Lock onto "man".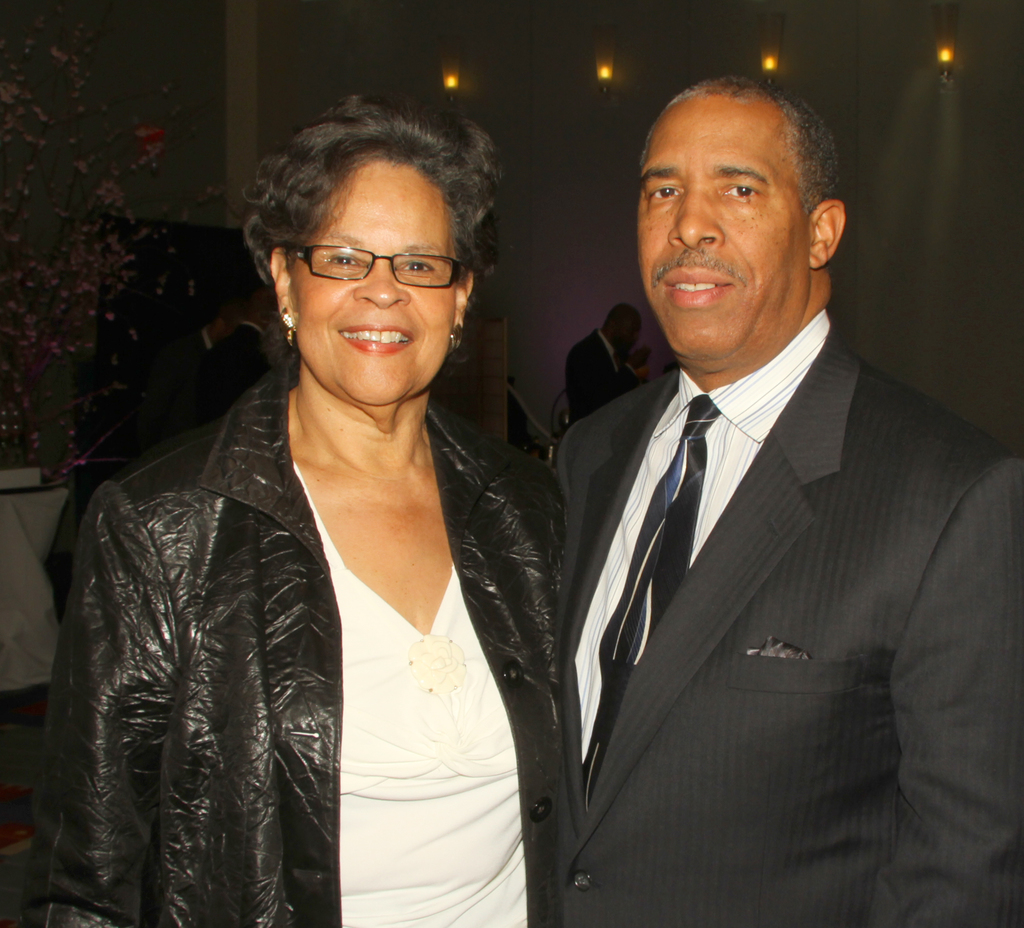
Locked: region(526, 66, 1023, 927).
